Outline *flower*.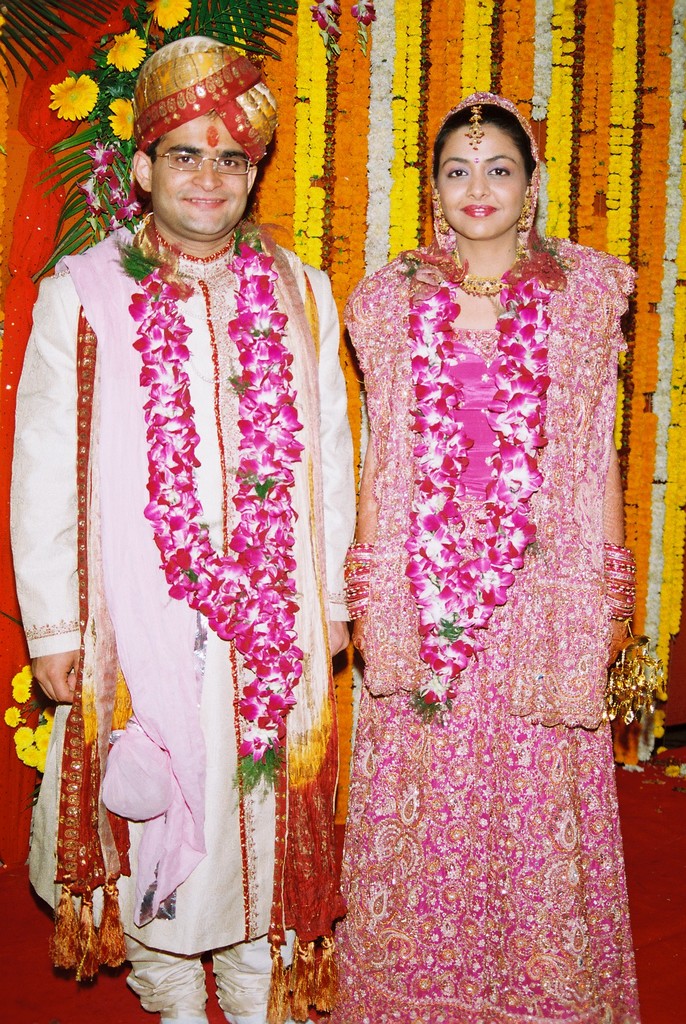
Outline: [left=49, top=75, right=108, bottom=122].
